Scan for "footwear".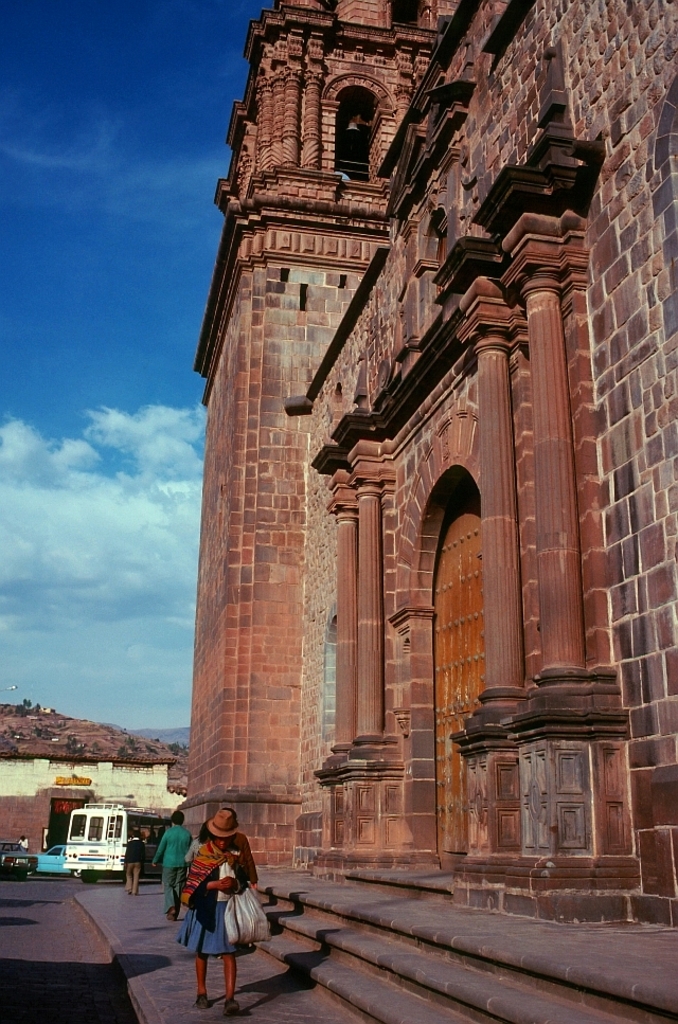
Scan result: box=[222, 998, 243, 1023].
